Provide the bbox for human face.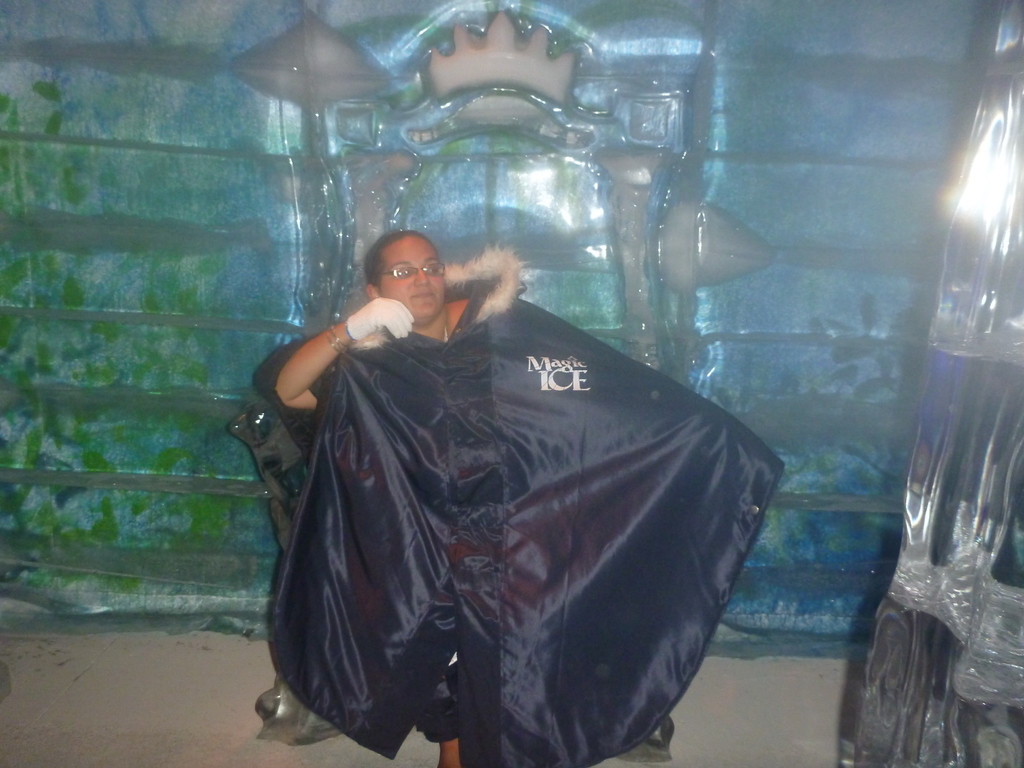
bbox(377, 236, 445, 323).
